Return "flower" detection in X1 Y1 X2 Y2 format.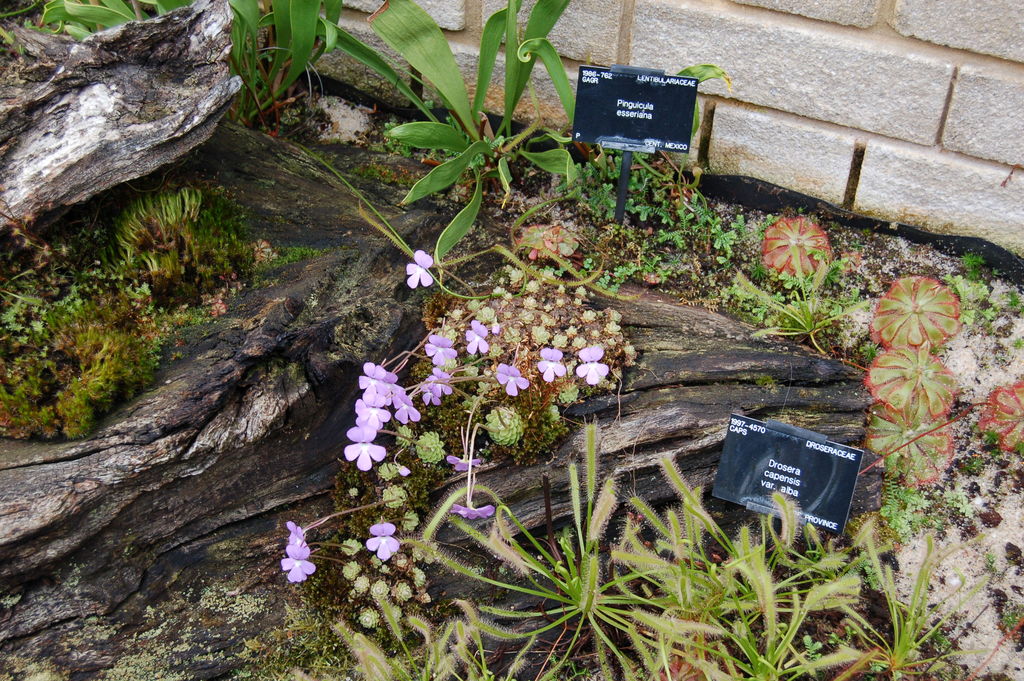
404 248 432 289.
